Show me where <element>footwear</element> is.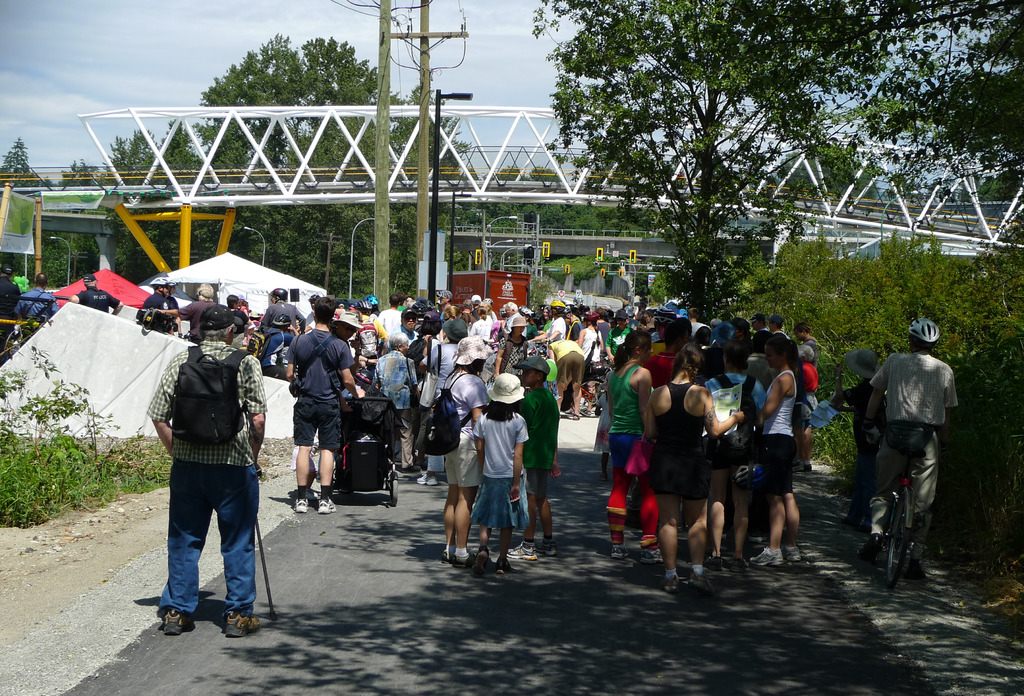
<element>footwear</element> is at [639, 549, 664, 563].
